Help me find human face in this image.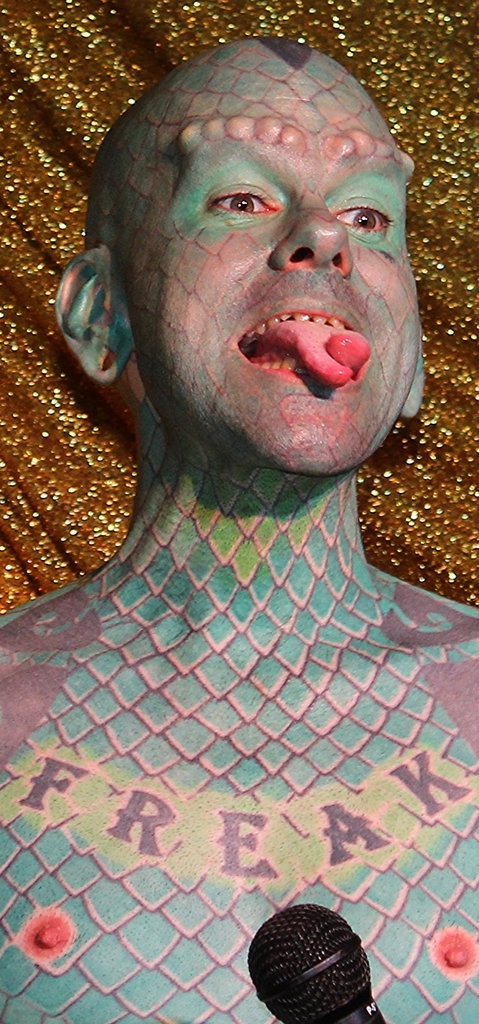
Found it: box=[123, 71, 424, 467].
